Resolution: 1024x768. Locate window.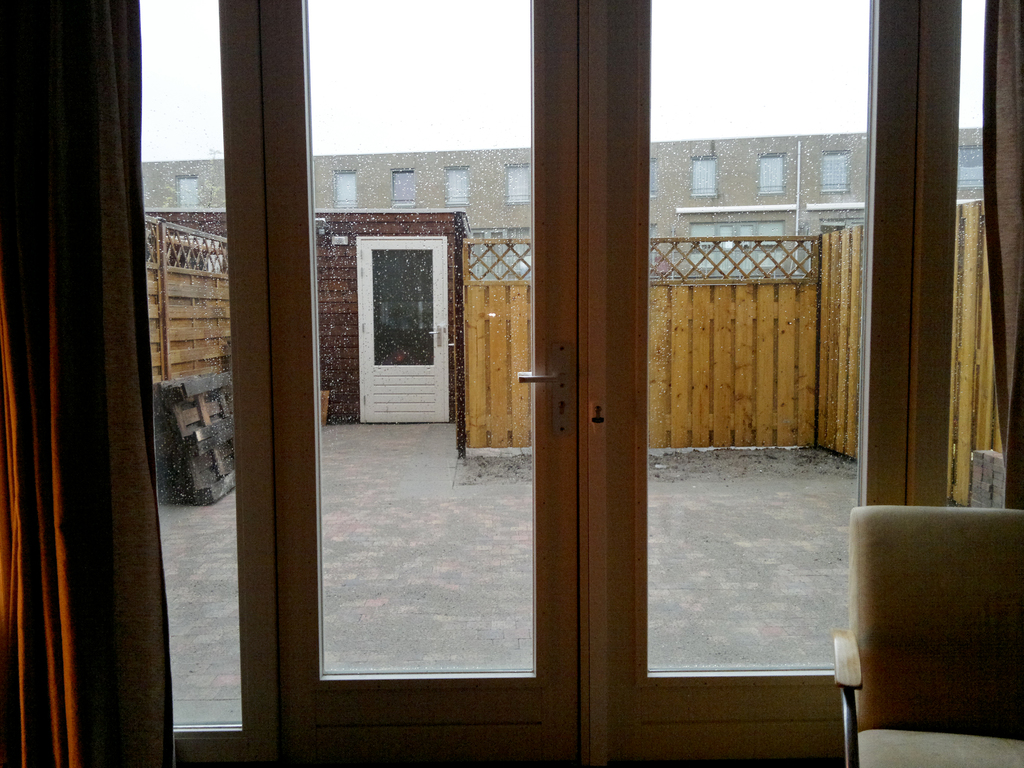
(822, 150, 851, 197).
